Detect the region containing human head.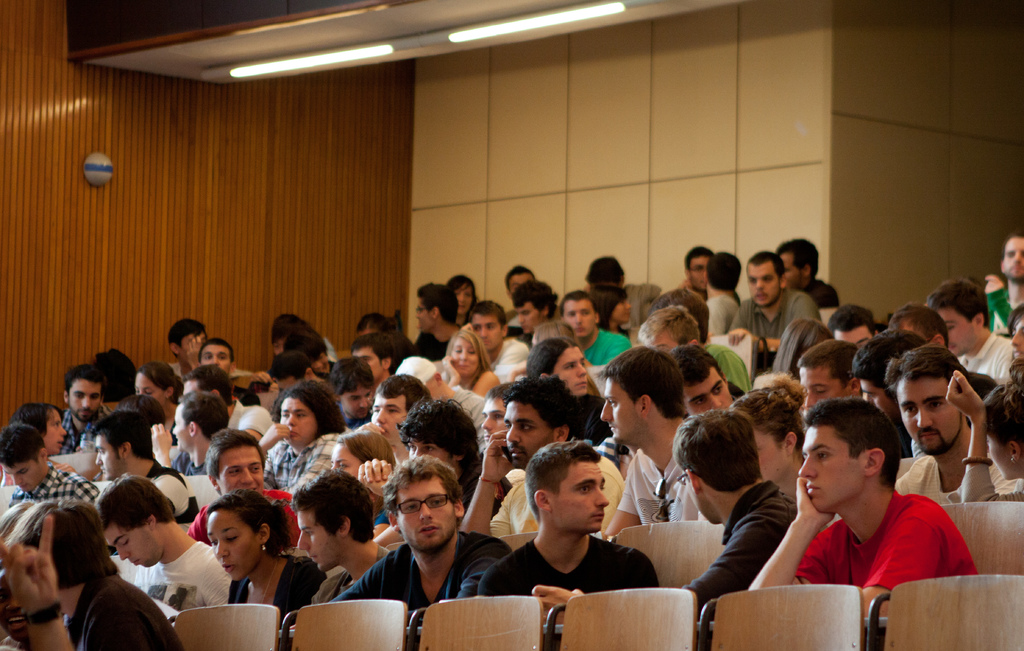
bbox=(470, 299, 509, 351).
